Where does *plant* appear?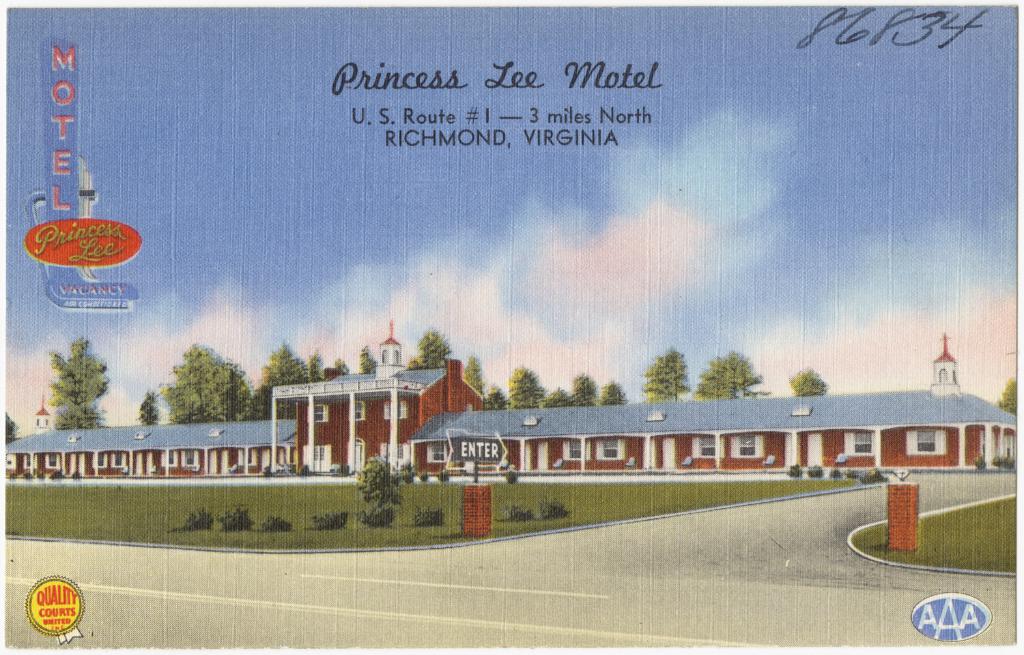
Appears at BBox(358, 450, 404, 516).
